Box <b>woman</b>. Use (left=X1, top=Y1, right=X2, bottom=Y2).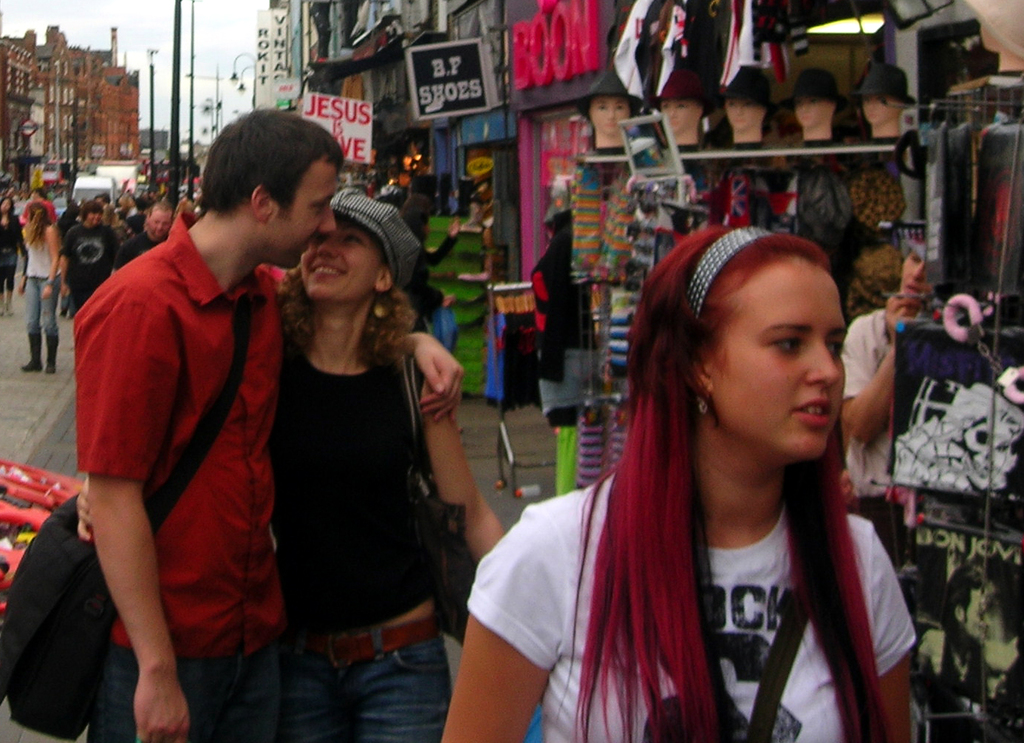
(left=15, top=194, right=69, bottom=383).
